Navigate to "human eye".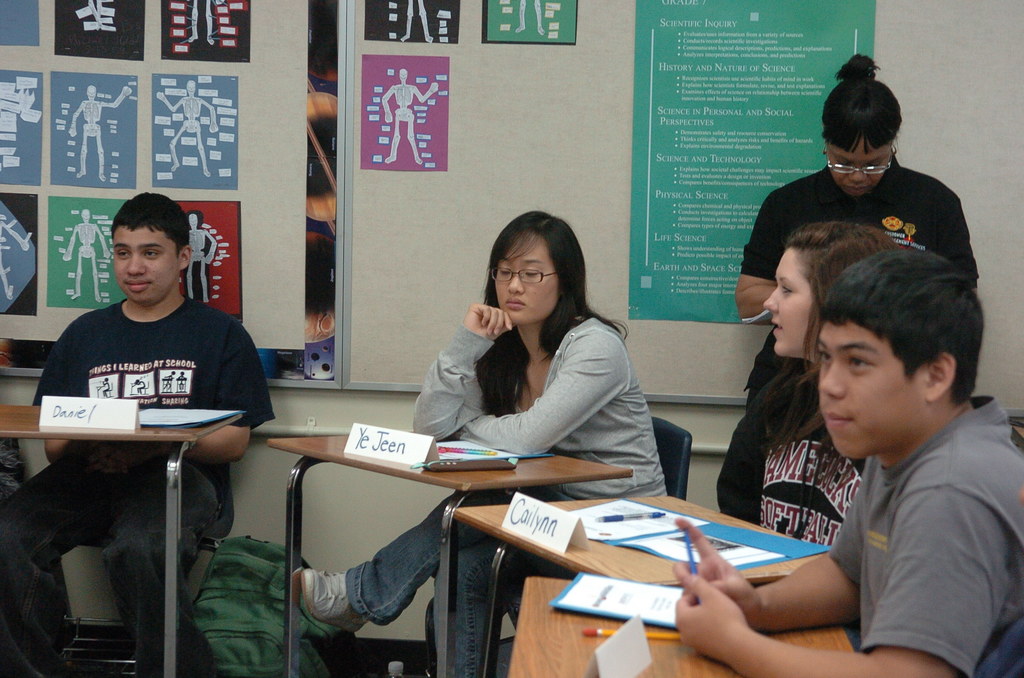
Navigation target: <box>848,351,873,370</box>.
